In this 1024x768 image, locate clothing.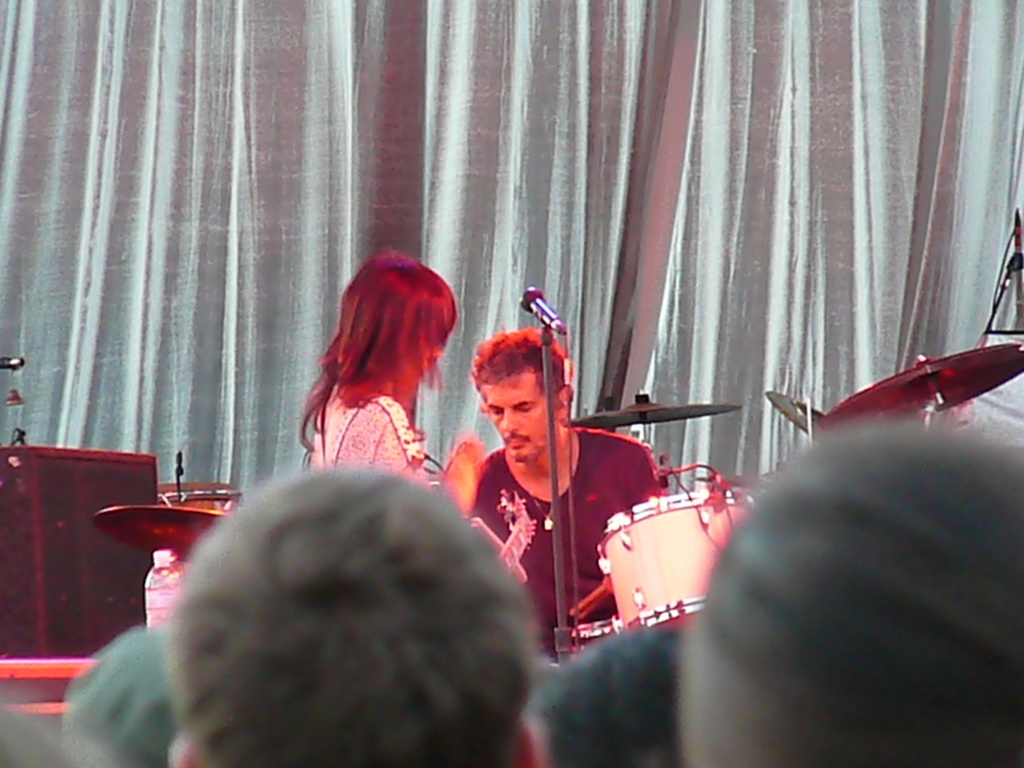
Bounding box: select_region(468, 428, 670, 660).
